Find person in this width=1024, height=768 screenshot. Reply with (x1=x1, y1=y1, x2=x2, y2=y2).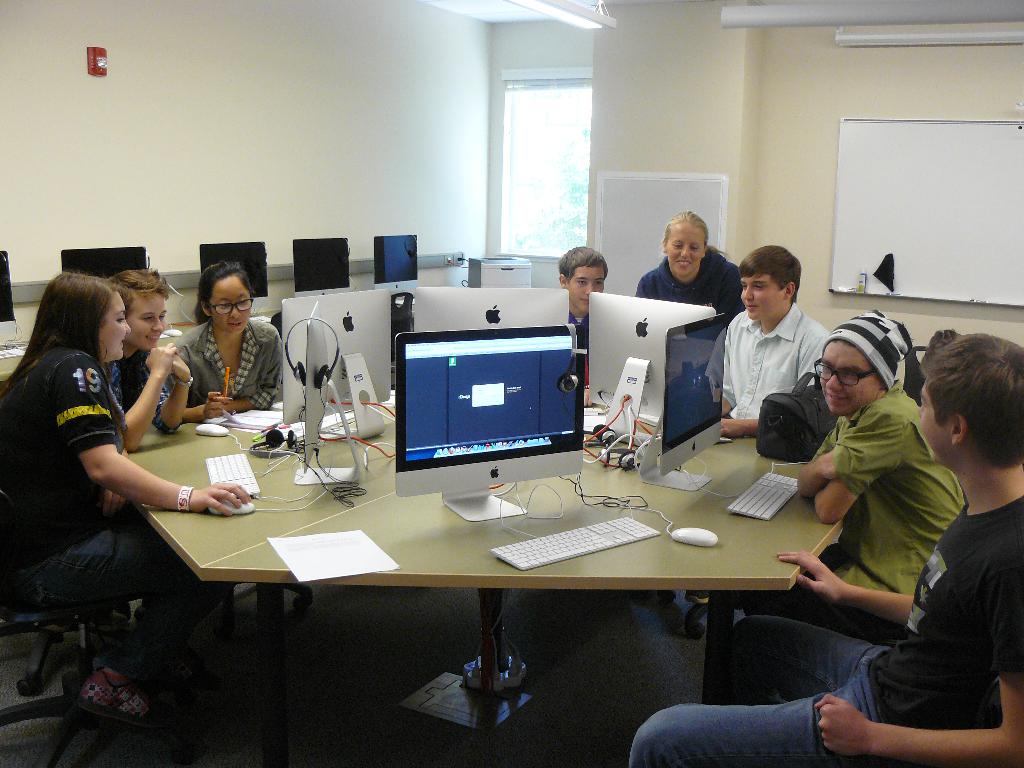
(x1=112, y1=260, x2=194, y2=451).
